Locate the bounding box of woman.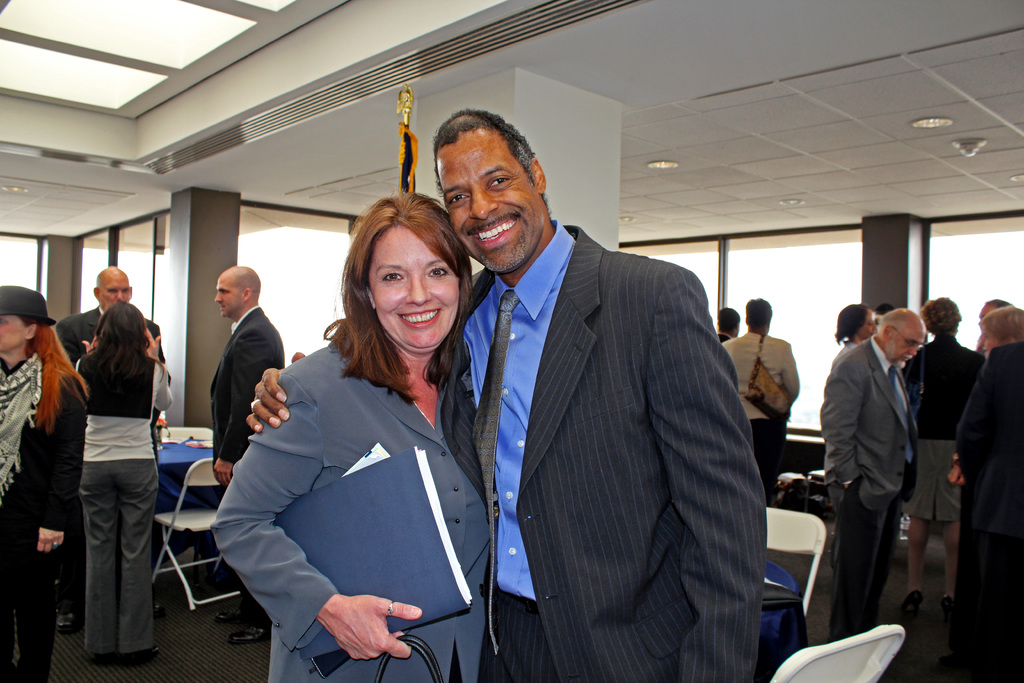
Bounding box: 76:295:173:662.
